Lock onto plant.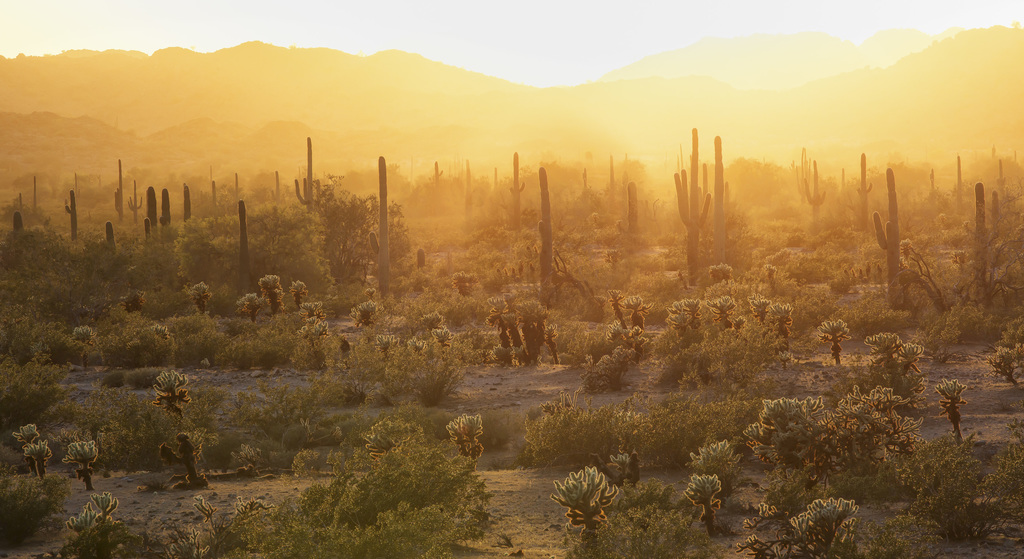
Locked: region(804, 158, 826, 232).
